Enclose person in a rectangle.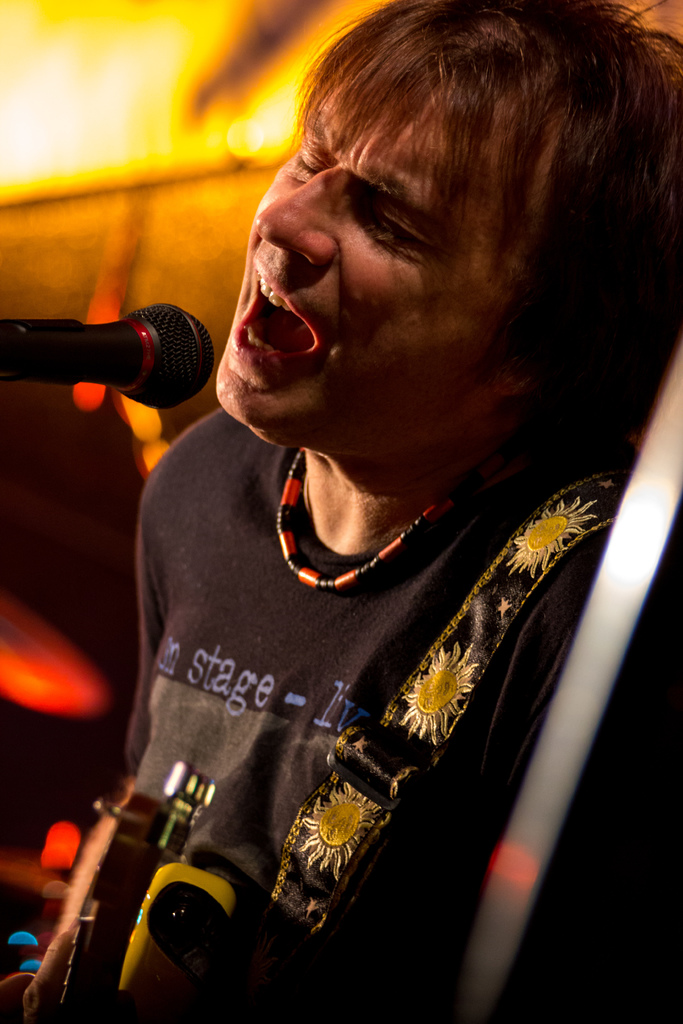
box(40, 58, 627, 1018).
